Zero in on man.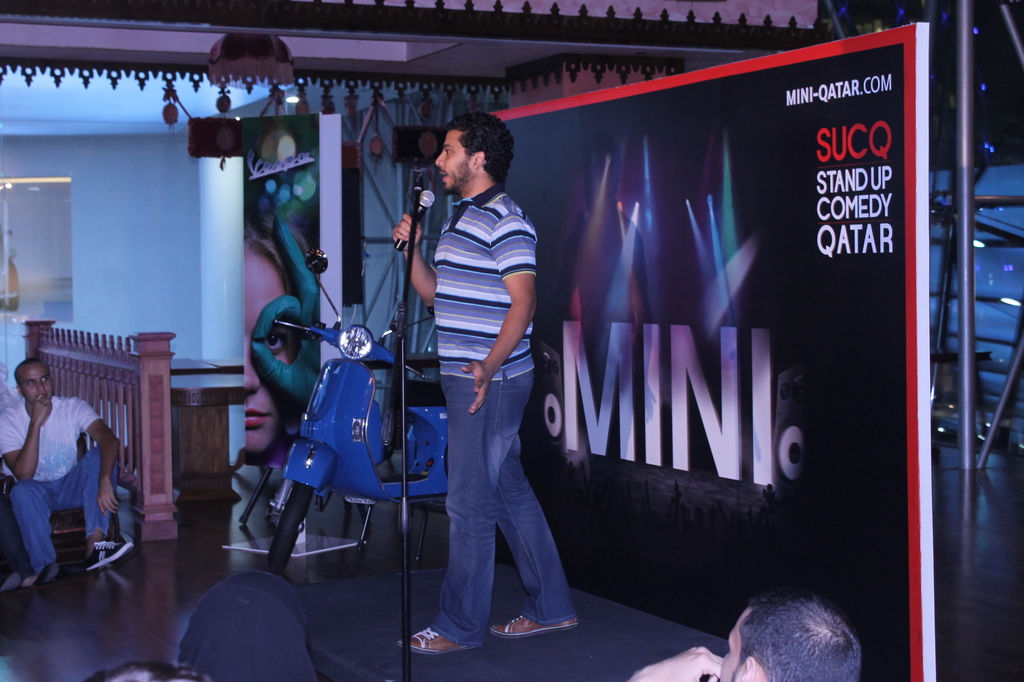
Zeroed in: {"left": 401, "top": 124, "right": 573, "bottom": 642}.
